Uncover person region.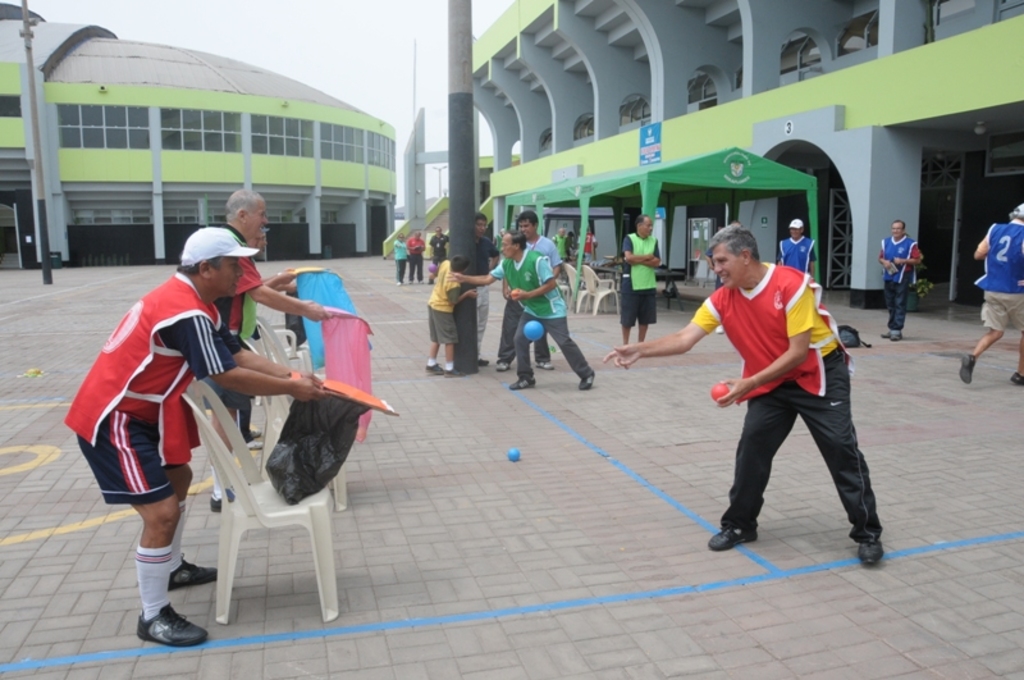
Uncovered: pyautogui.locateOnScreen(773, 211, 824, 292).
